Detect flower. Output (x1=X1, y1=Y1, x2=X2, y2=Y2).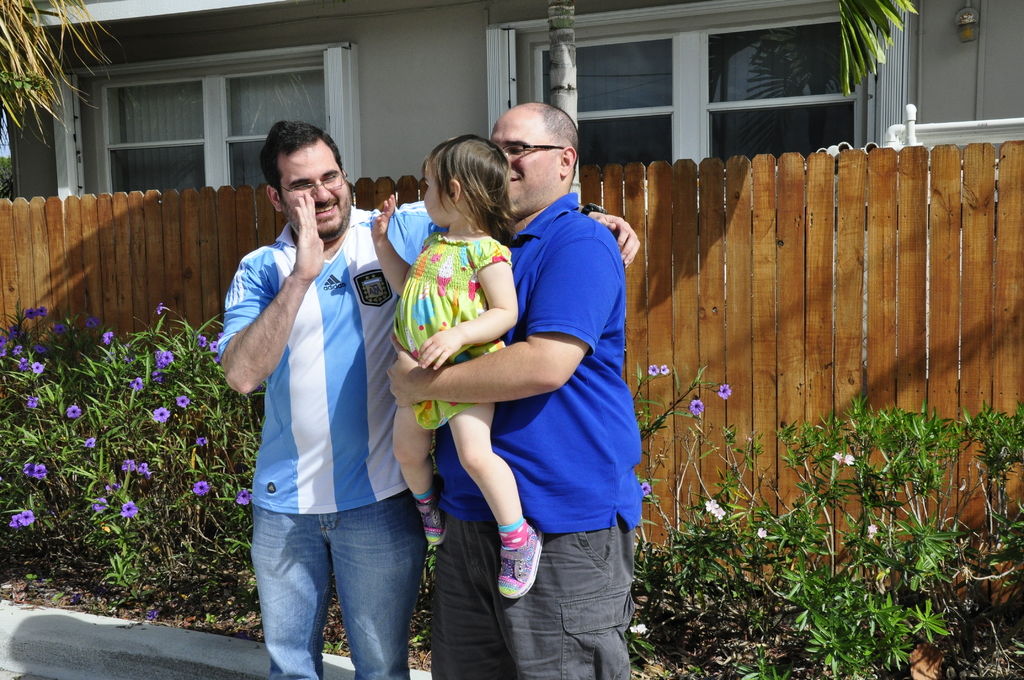
(x1=19, y1=509, x2=35, y2=525).
